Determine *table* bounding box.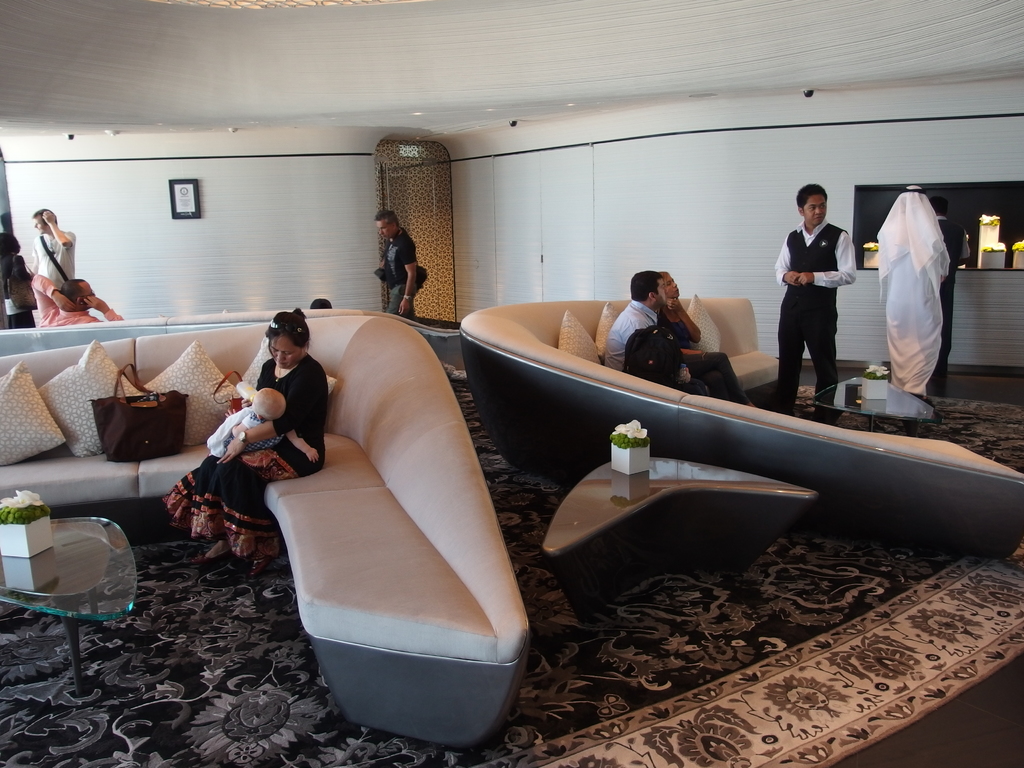
Determined: pyautogui.locateOnScreen(810, 363, 941, 436).
